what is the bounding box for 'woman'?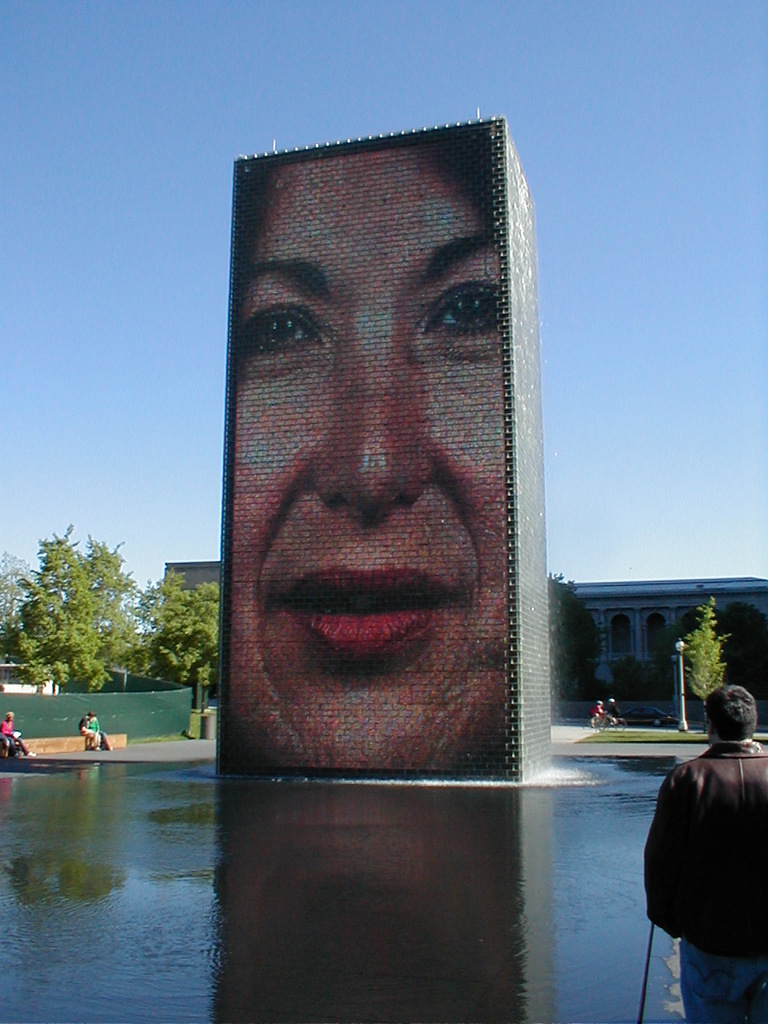
bbox(226, 146, 514, 770).
